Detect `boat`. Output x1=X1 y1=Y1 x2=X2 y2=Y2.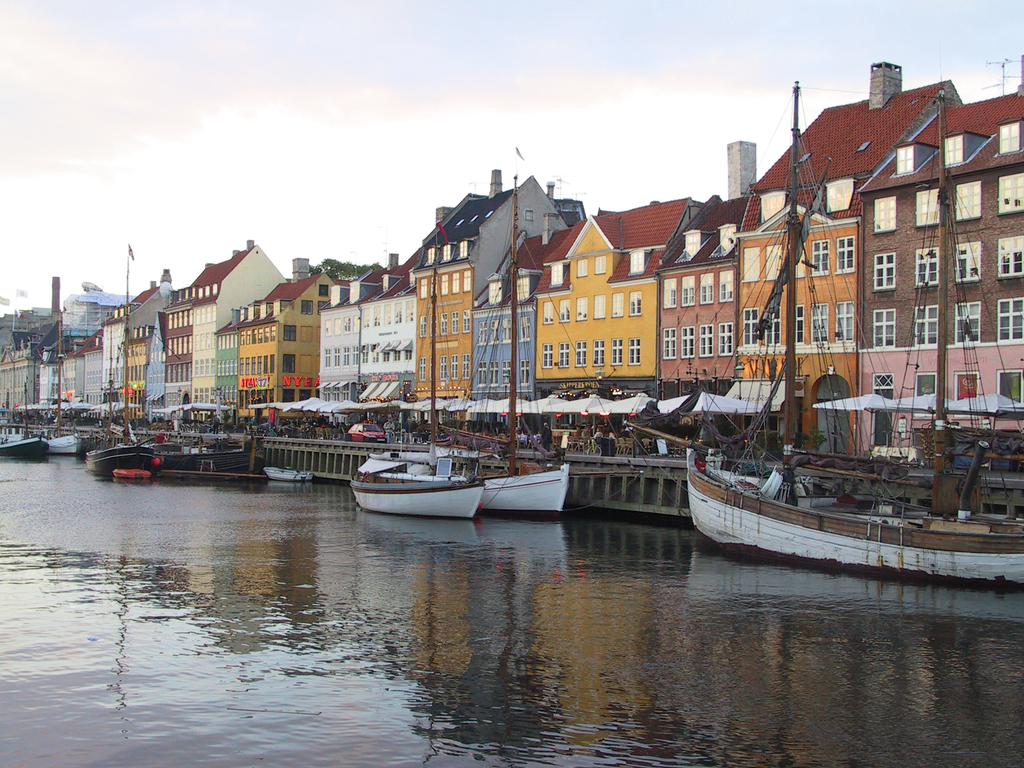
x1=87 y1=241 x2=158 y2=478.
